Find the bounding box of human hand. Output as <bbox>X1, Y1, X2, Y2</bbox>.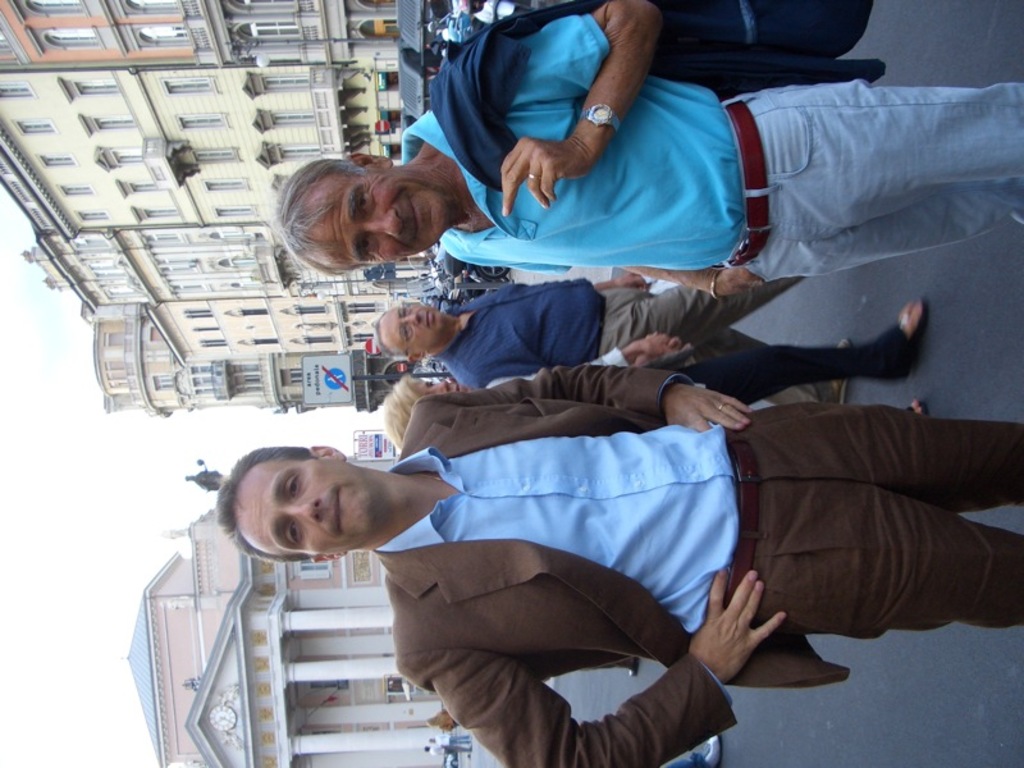
<bbox>667, 380, 756, 434</bbox>.
